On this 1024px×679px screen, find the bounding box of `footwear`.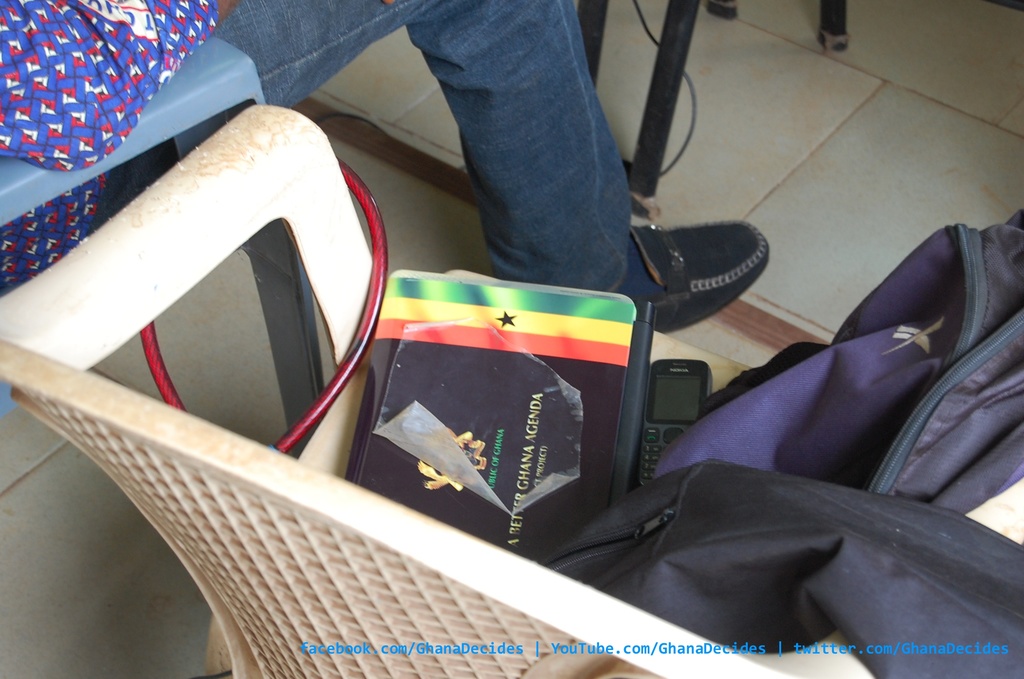
Bounding box: {"x1": 633, "y1": 203, "x2": 794, "y2": 329}.
